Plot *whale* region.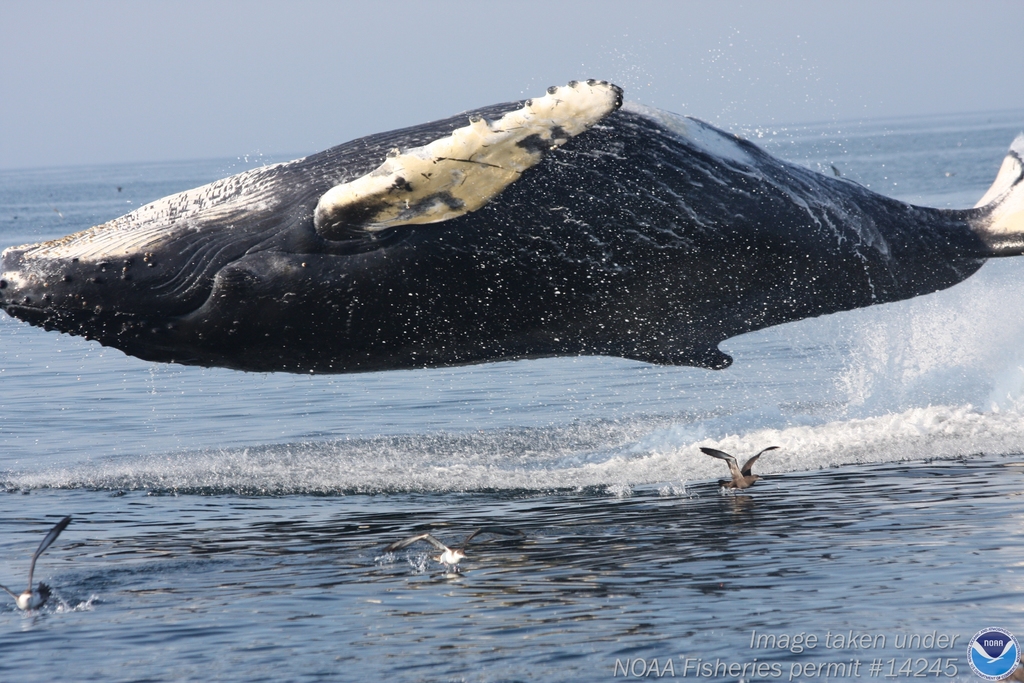
Plotted at [x1=3, y1=69, x2=1023, y2=375].
